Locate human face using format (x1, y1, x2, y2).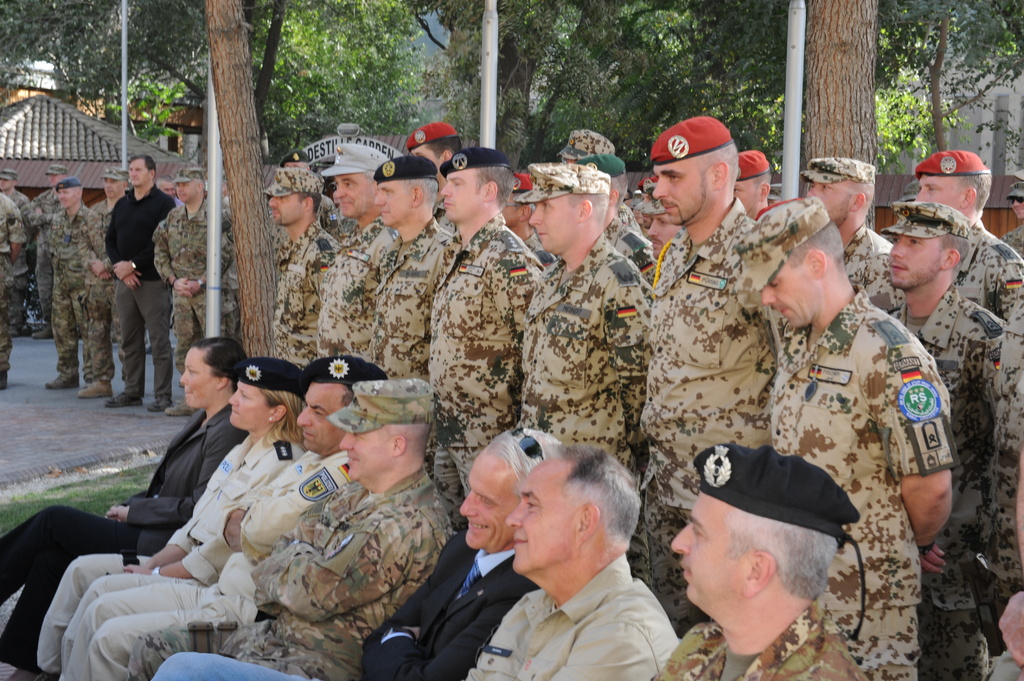
(179, 348, 214, 406).
